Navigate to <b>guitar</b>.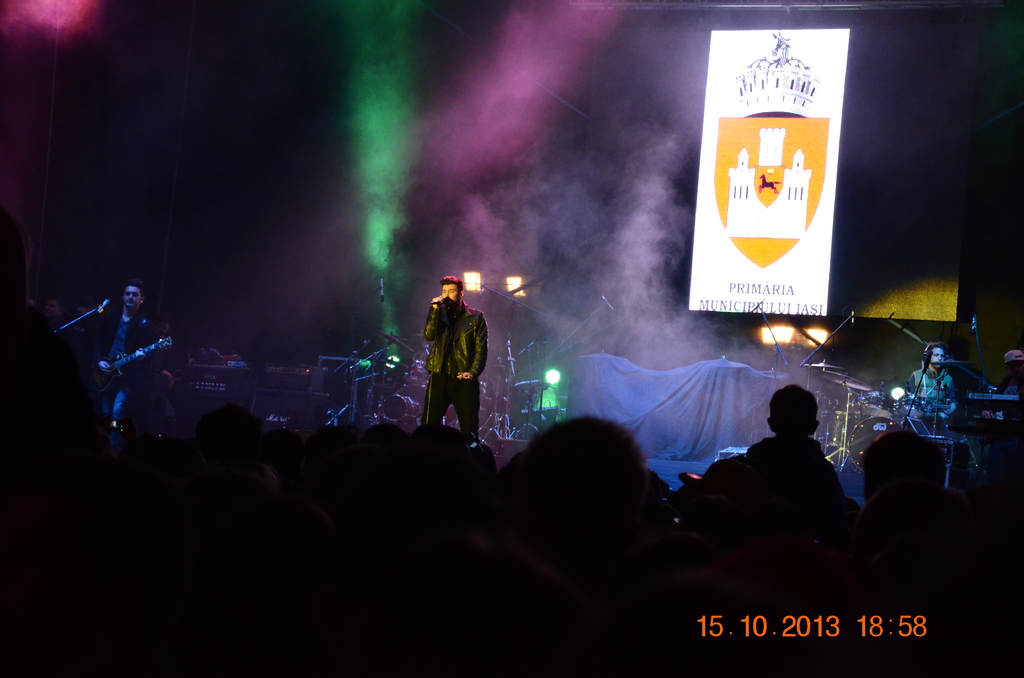
Navigation target: [89, 337, 170, 399].
